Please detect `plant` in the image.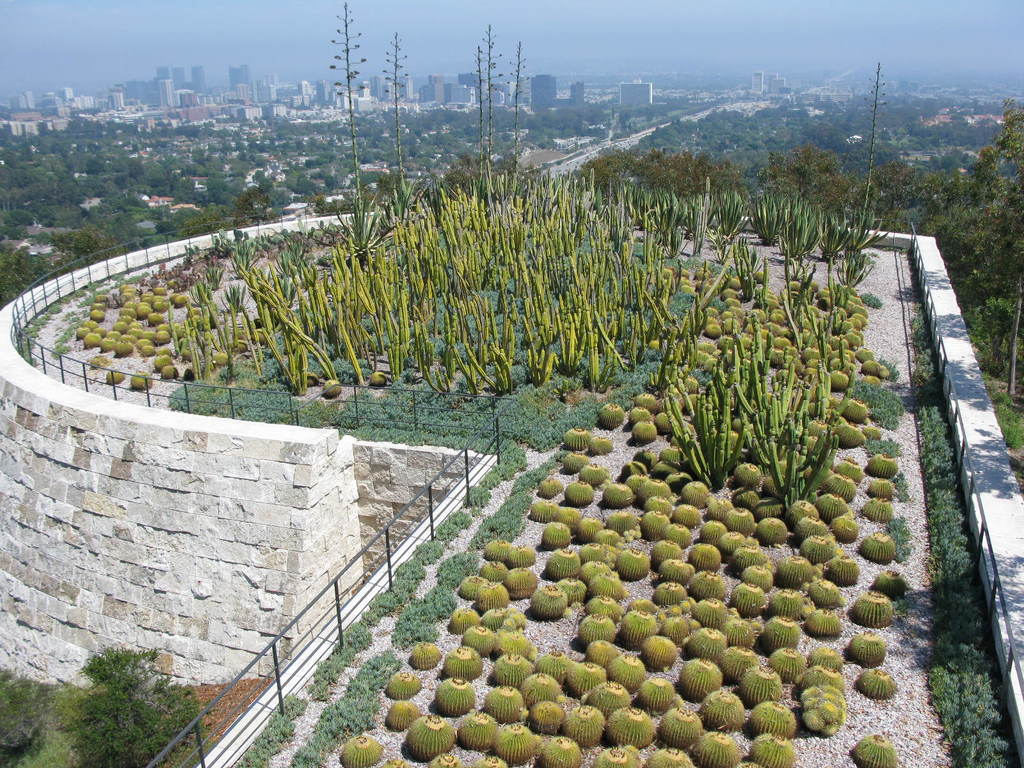
left=469, top=483, right=496, bottom=509.
